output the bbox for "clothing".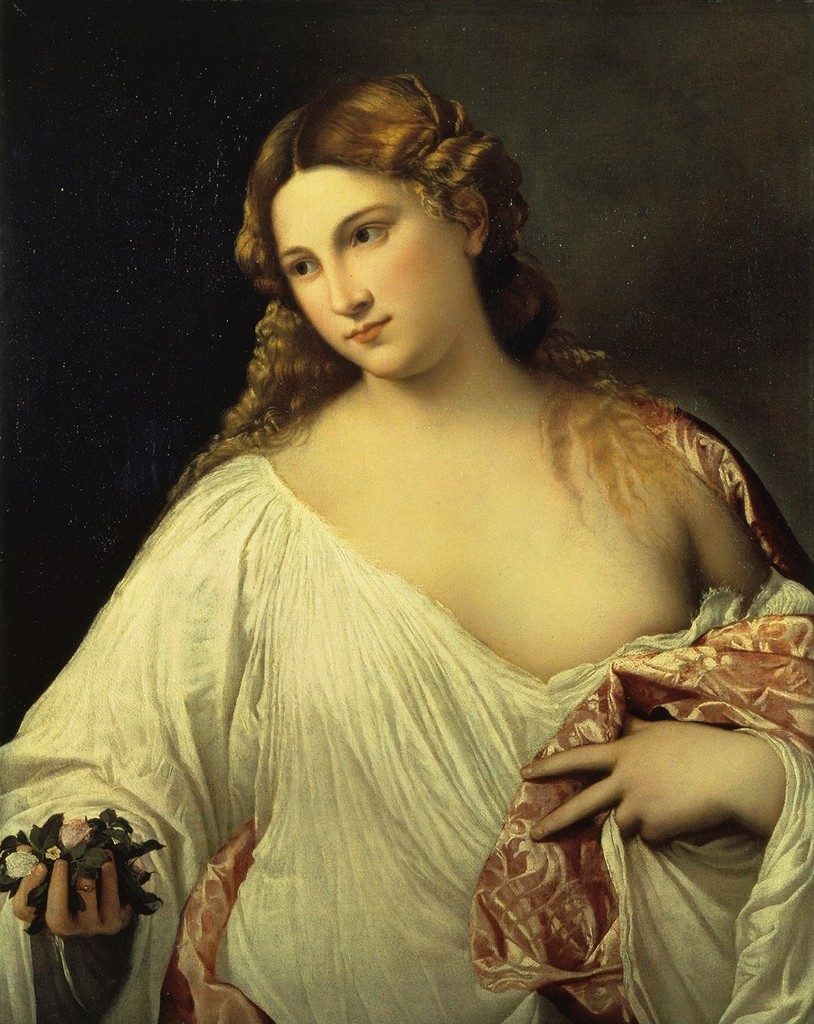
left=32, top=292, right=766, bottom=1003.
